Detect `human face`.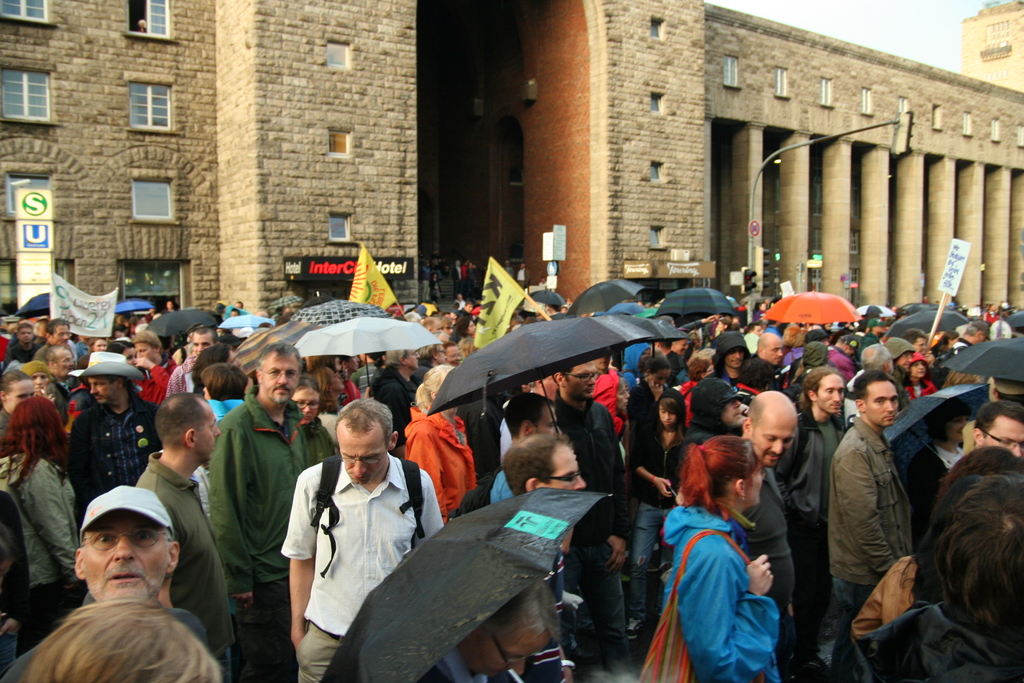
Detected at crop(56, 353, 72, 374).
